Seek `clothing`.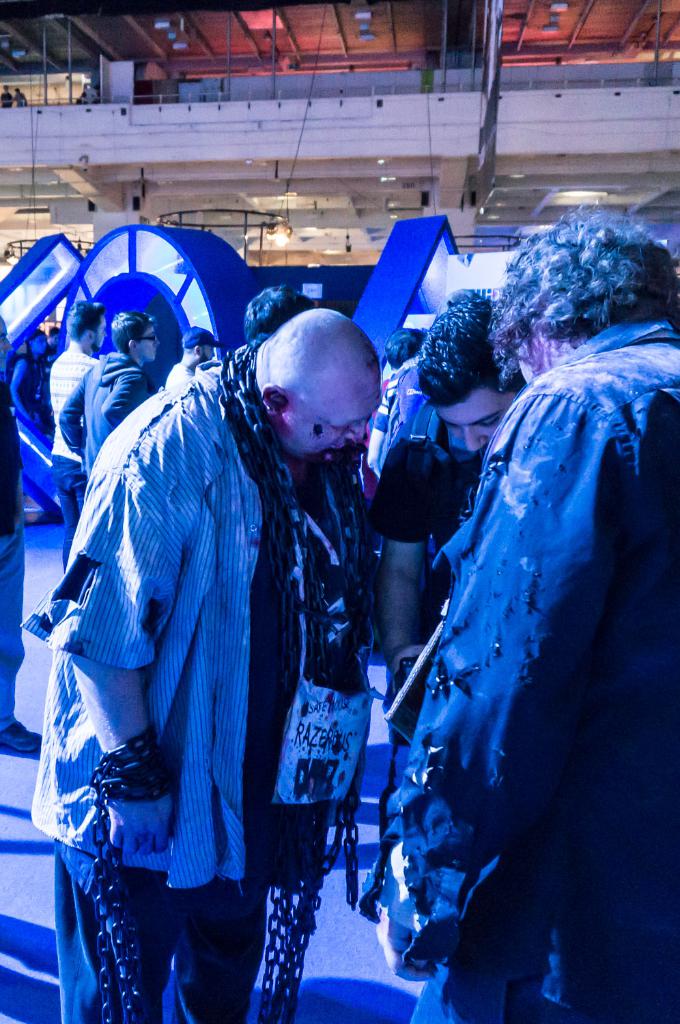
[x1=373, y1=309, x2=679, y2=1020].
